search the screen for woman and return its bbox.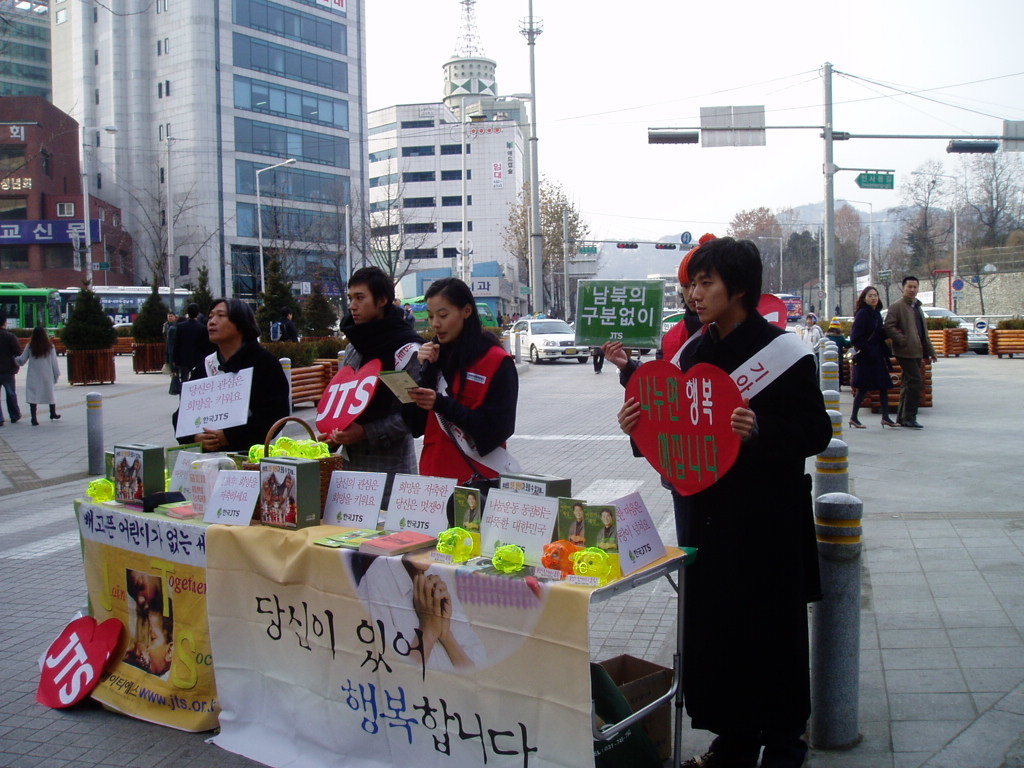
Found: (x1=847, y1=284, x2=902, y2=428).
